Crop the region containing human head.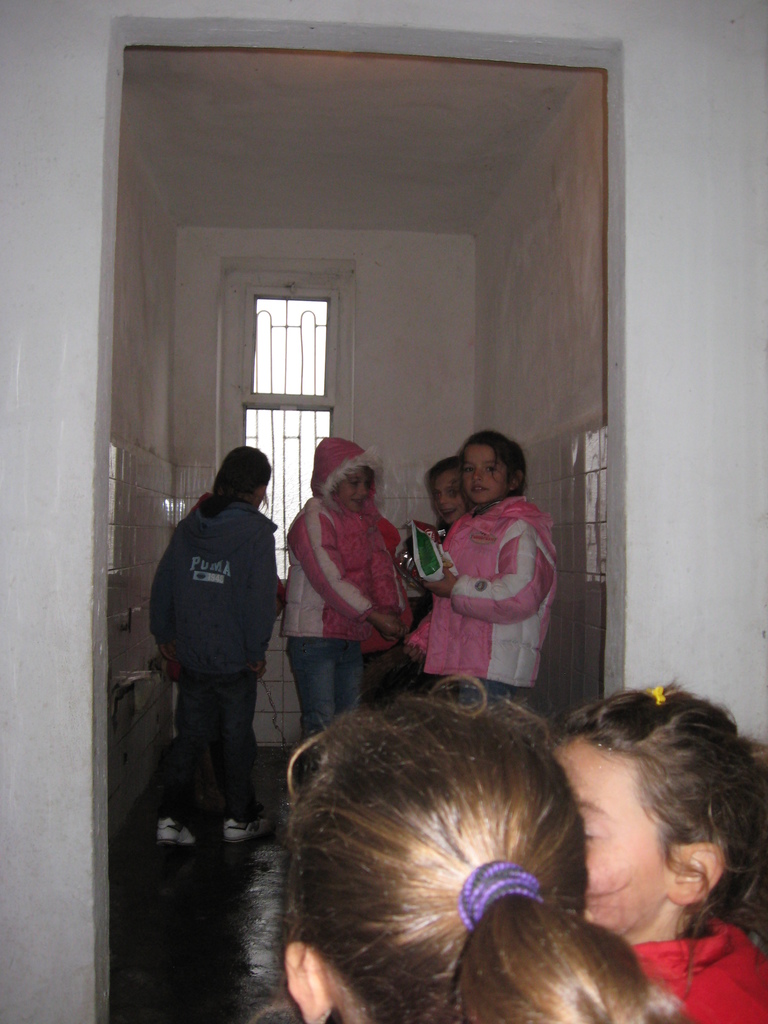
Crop region: 556:699:751:954.
